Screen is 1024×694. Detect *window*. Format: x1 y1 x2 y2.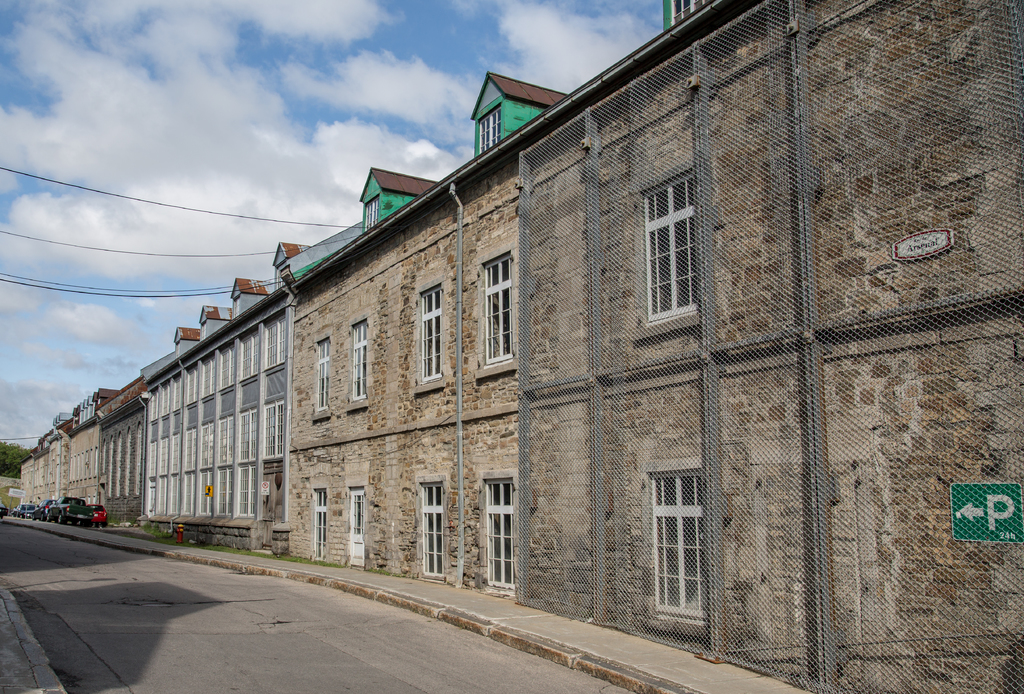
646 174 705 325.
